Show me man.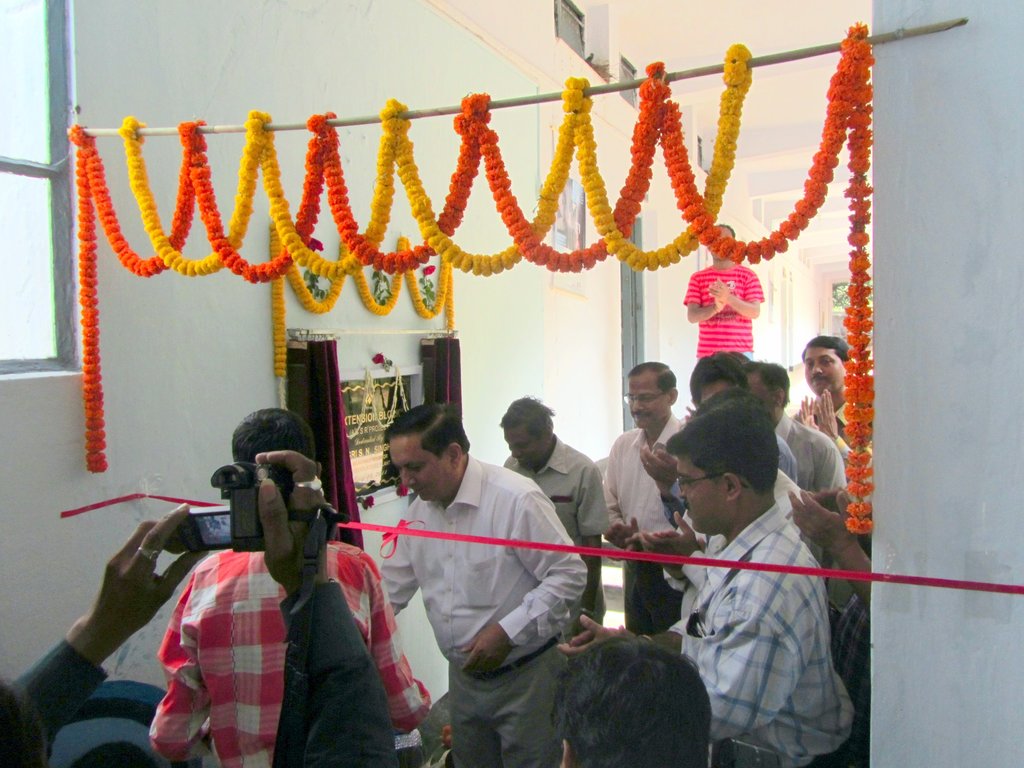
man is here: [604,360,694,644].
